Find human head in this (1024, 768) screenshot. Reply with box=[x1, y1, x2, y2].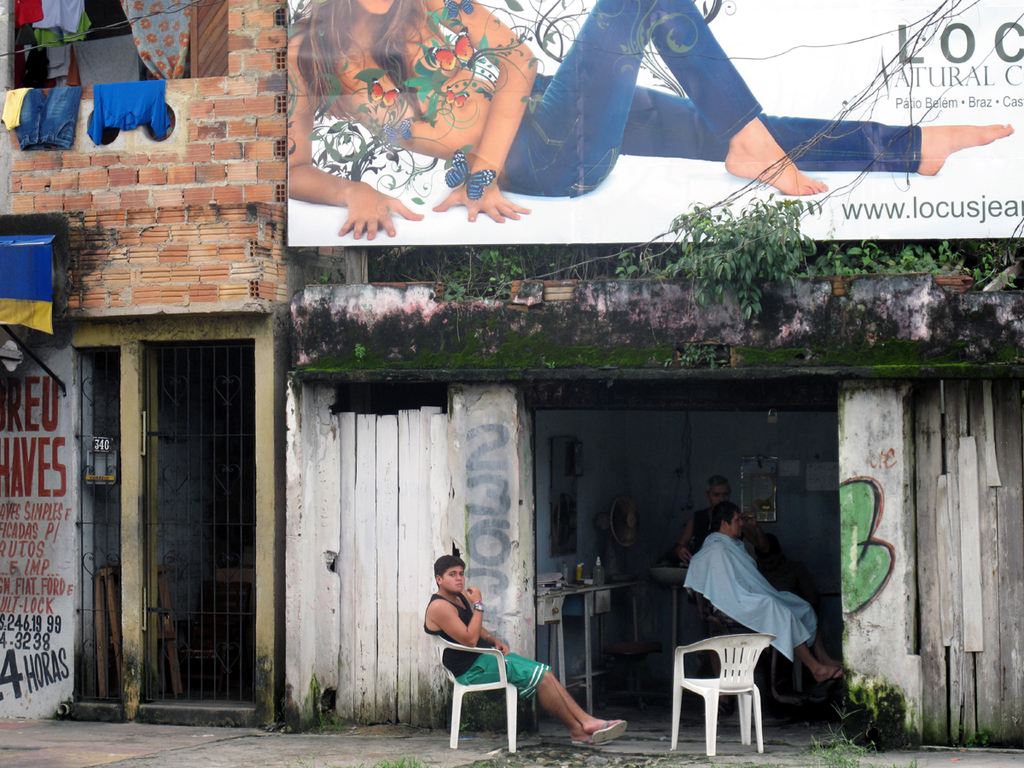
box=[346, 0, 398, 15].
